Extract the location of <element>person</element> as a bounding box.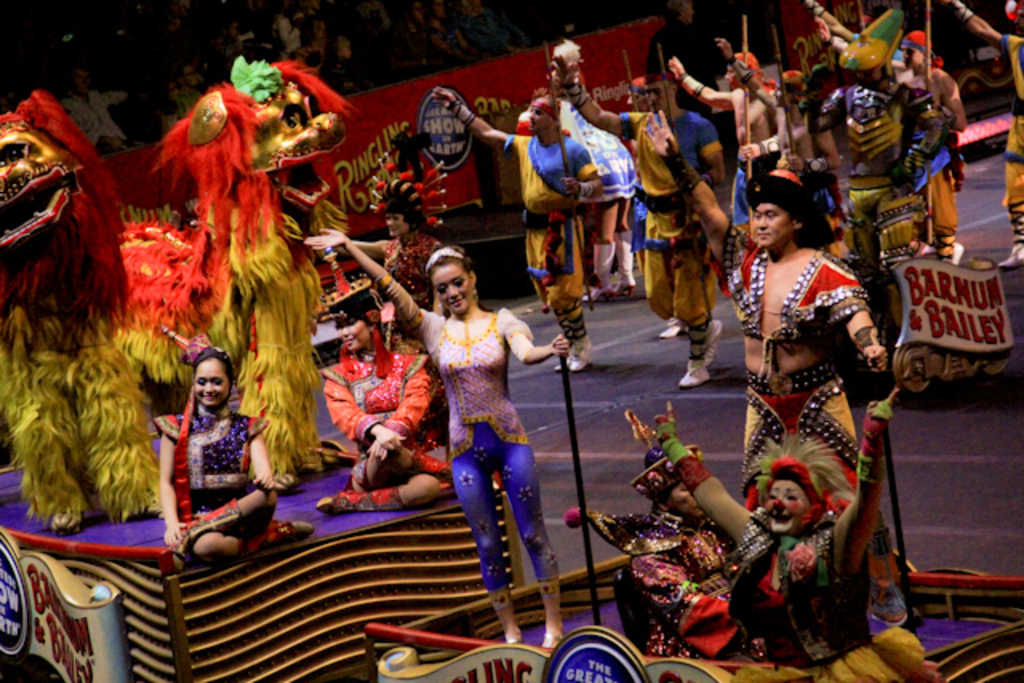
<region>618, 123, 934, 513</region>.
